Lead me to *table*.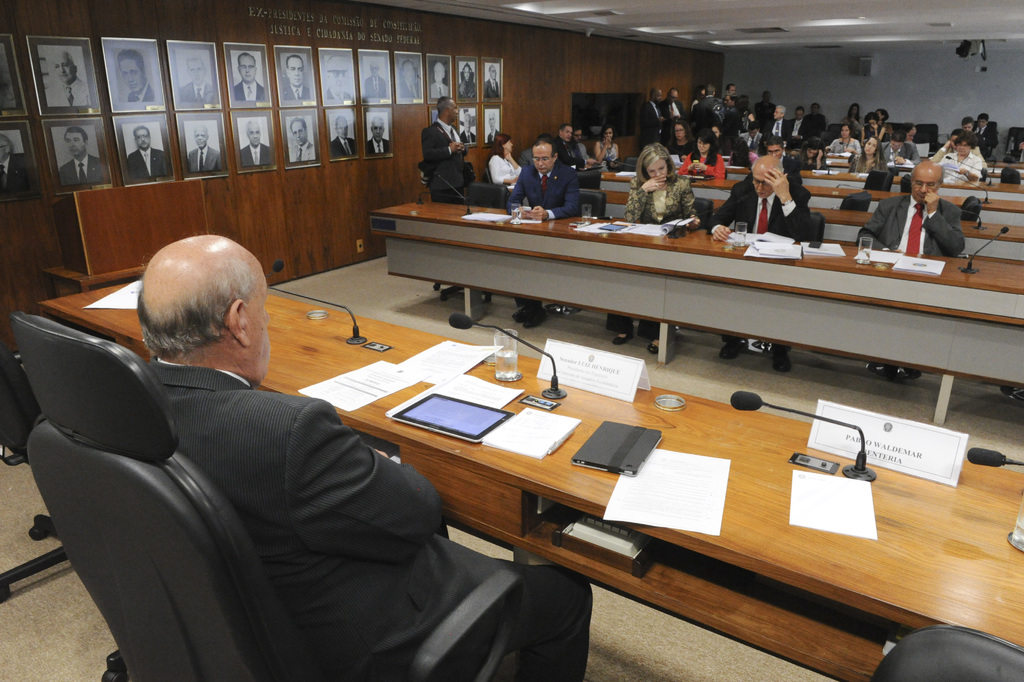
Lead to <box>368,193,1023,384</box>.
